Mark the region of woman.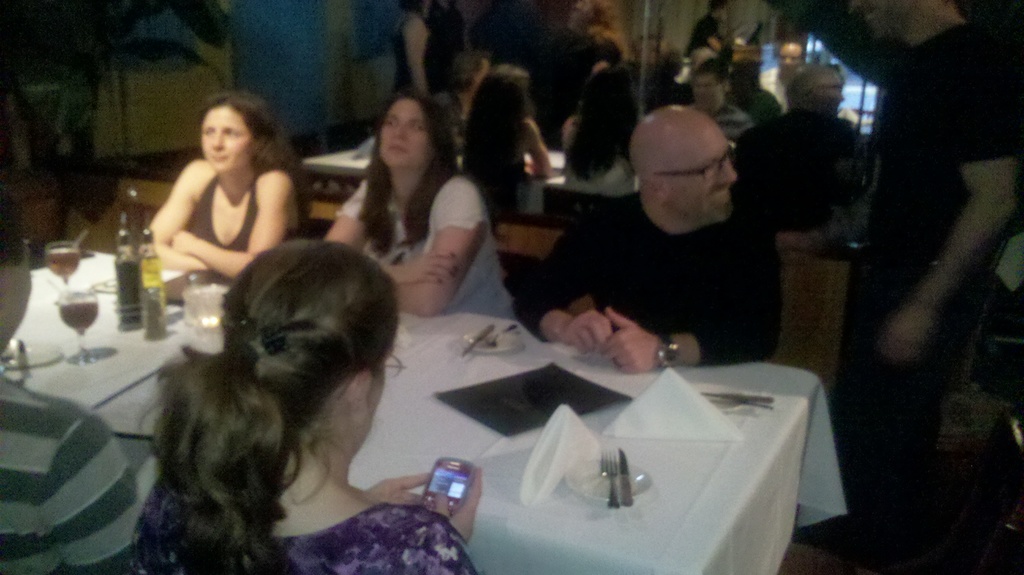
Region: <region>131, 88, 313, 302</region>.
